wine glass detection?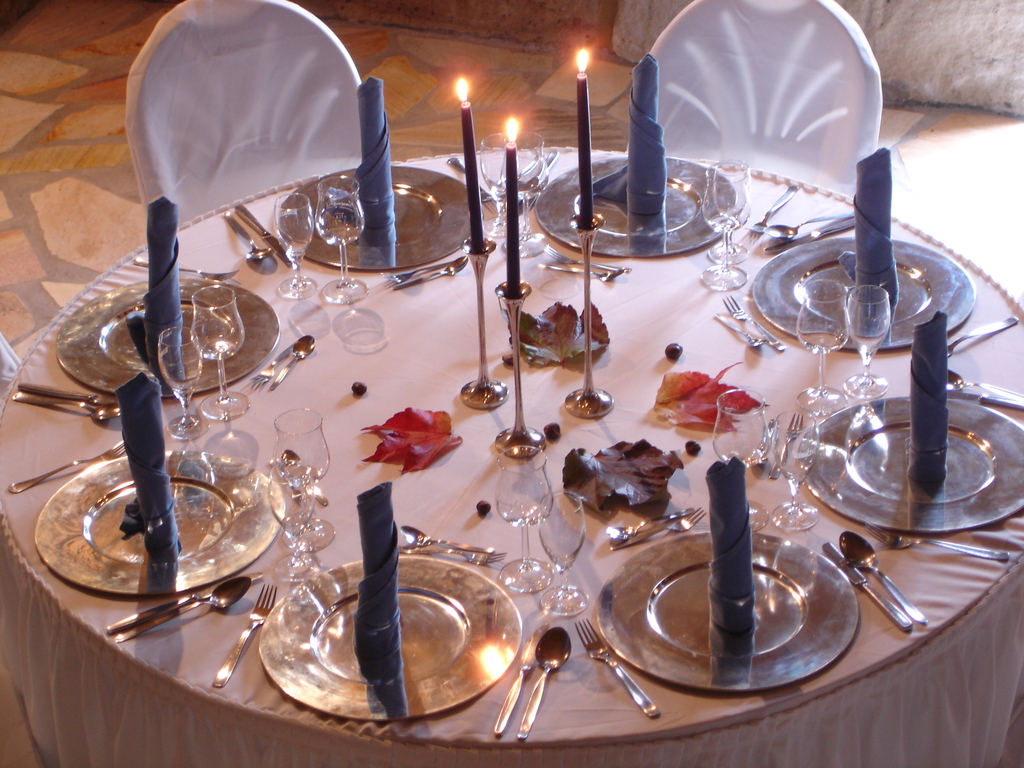
x1=276 y1=409 x2=335 y2=548
